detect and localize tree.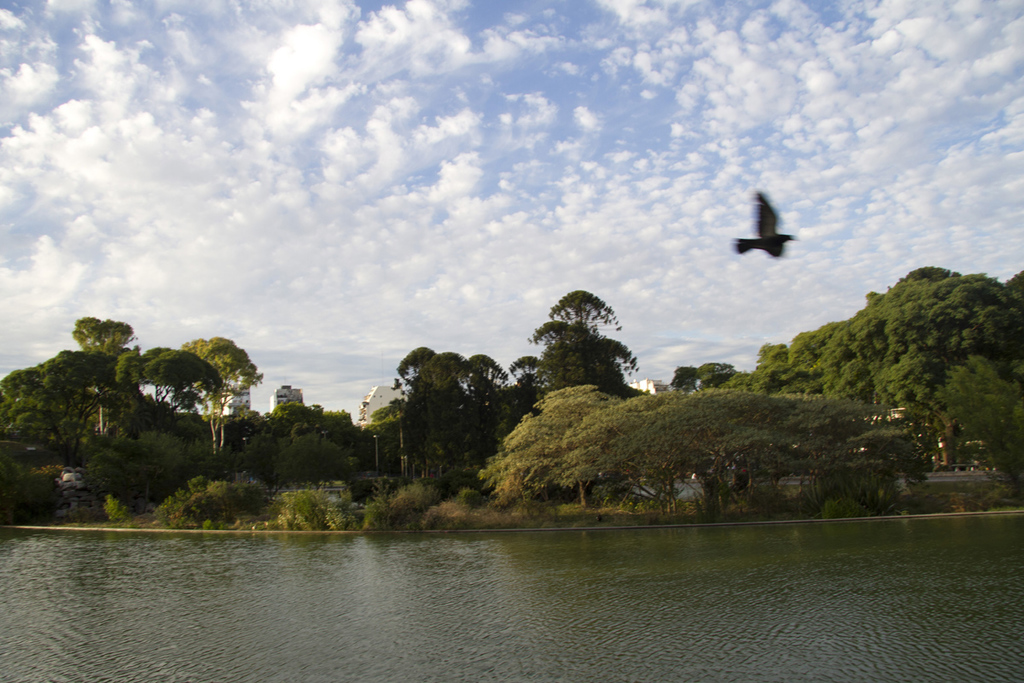
Localized at [left=676, top=351, right=744, bottom=384].
